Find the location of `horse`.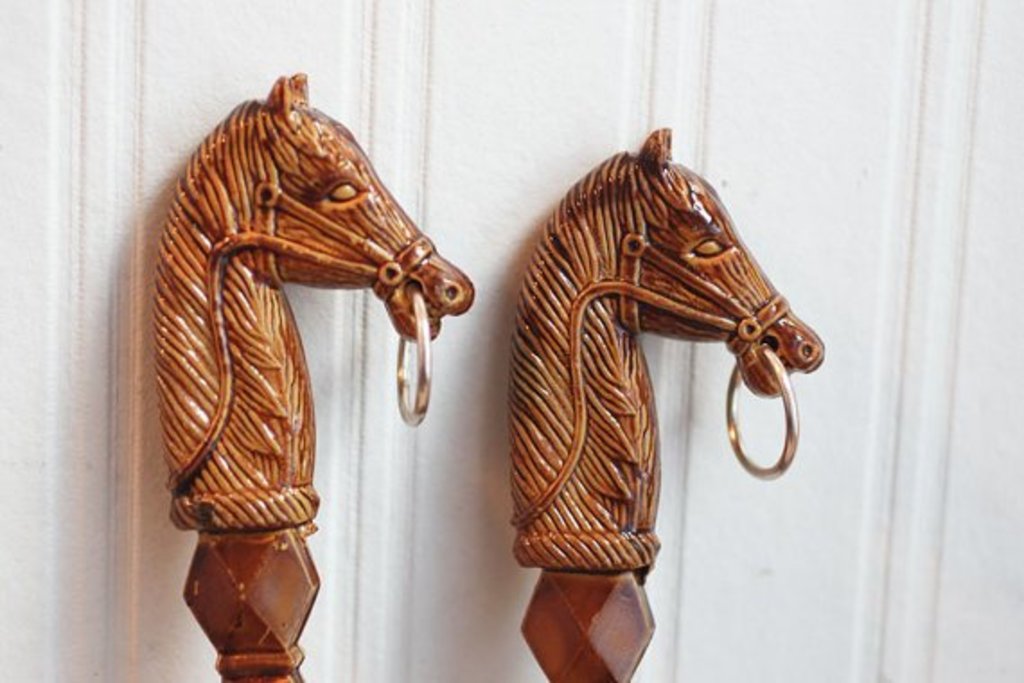
Location: bbox(153, 65, 472, 528).
